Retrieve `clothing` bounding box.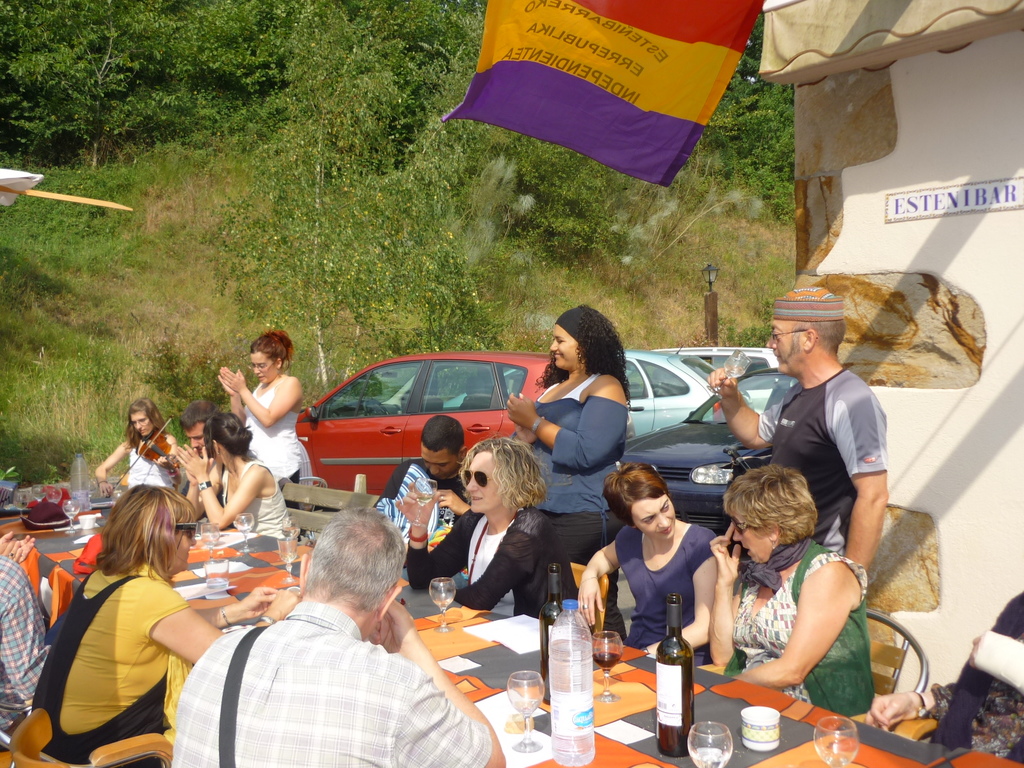
Bounding box: rect(179, 563, 468, 762).
